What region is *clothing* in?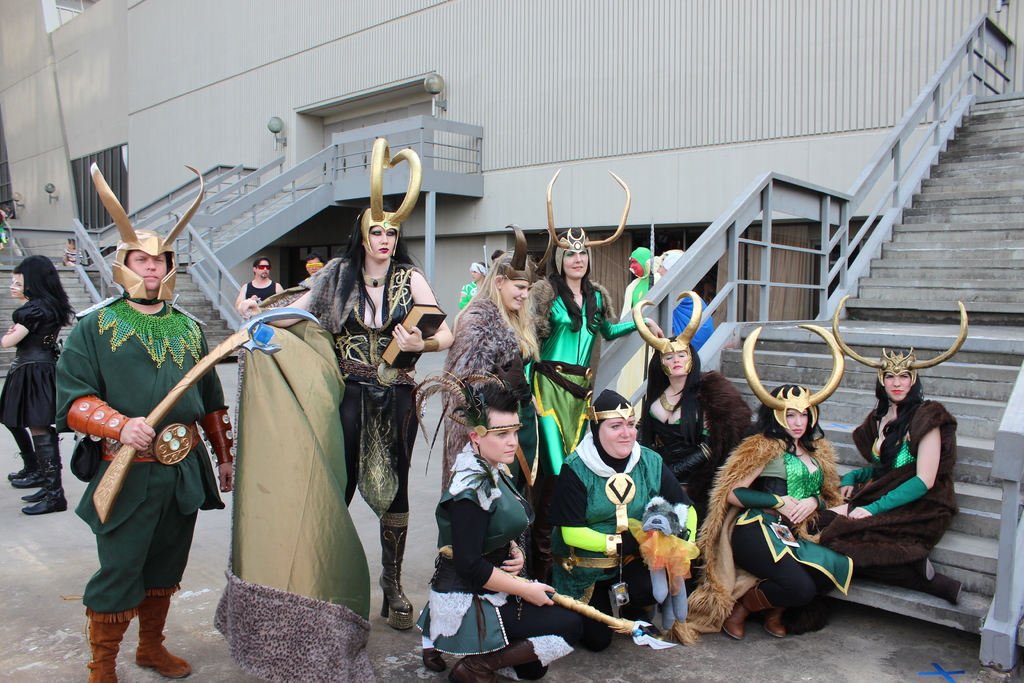
bbox=[821, 393, 955, 581].
